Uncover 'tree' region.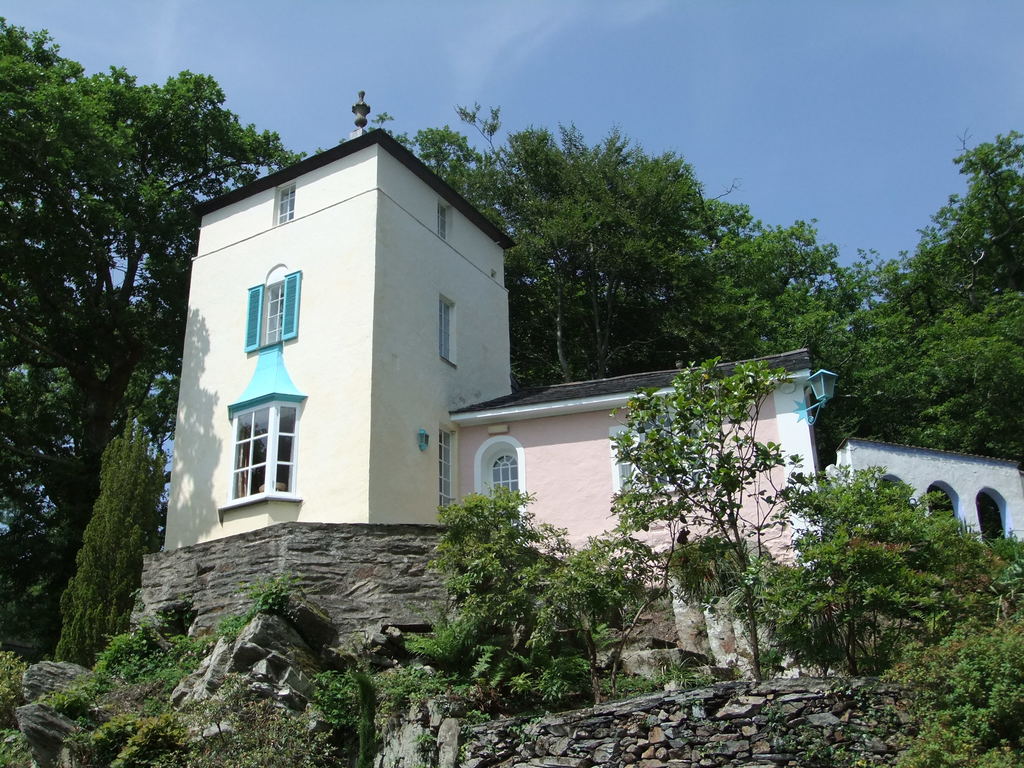
Uncovered: x1=816 y1=126 x2=1023 y2=472.
